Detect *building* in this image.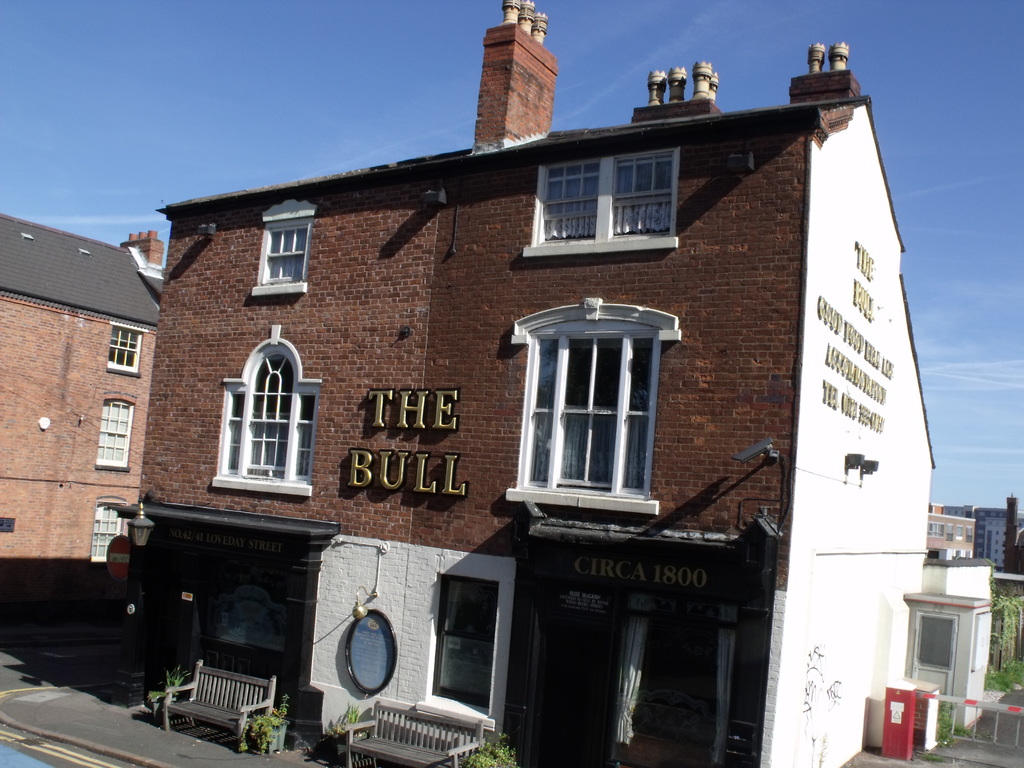
Detection: <region>0, 0, 932, 767</region>.
